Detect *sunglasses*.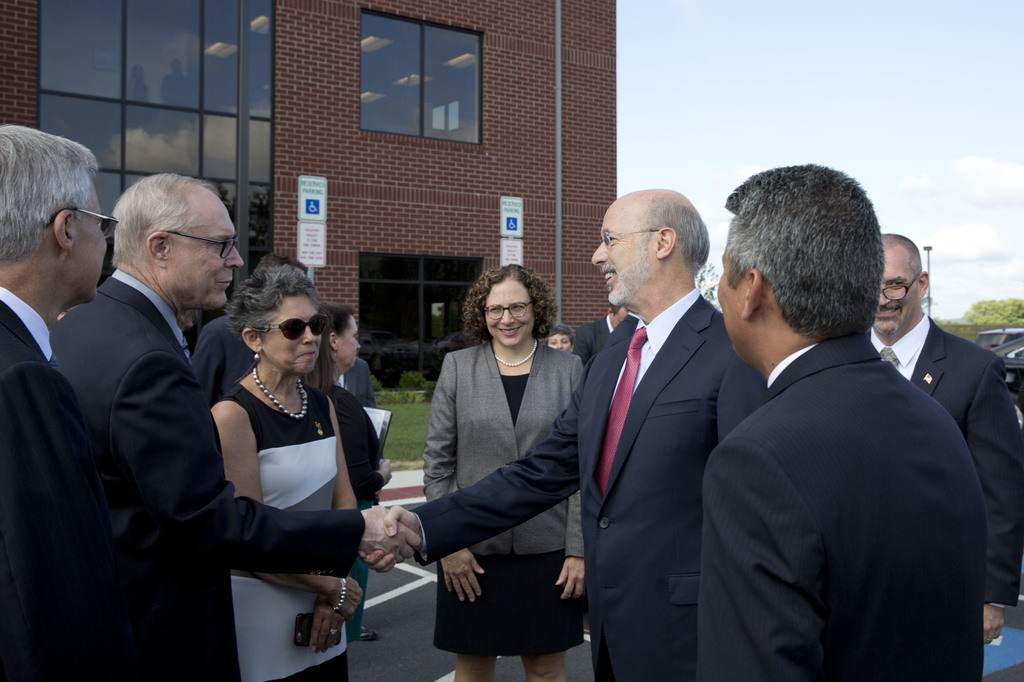
Detected at [260, 315, 333, 346].
